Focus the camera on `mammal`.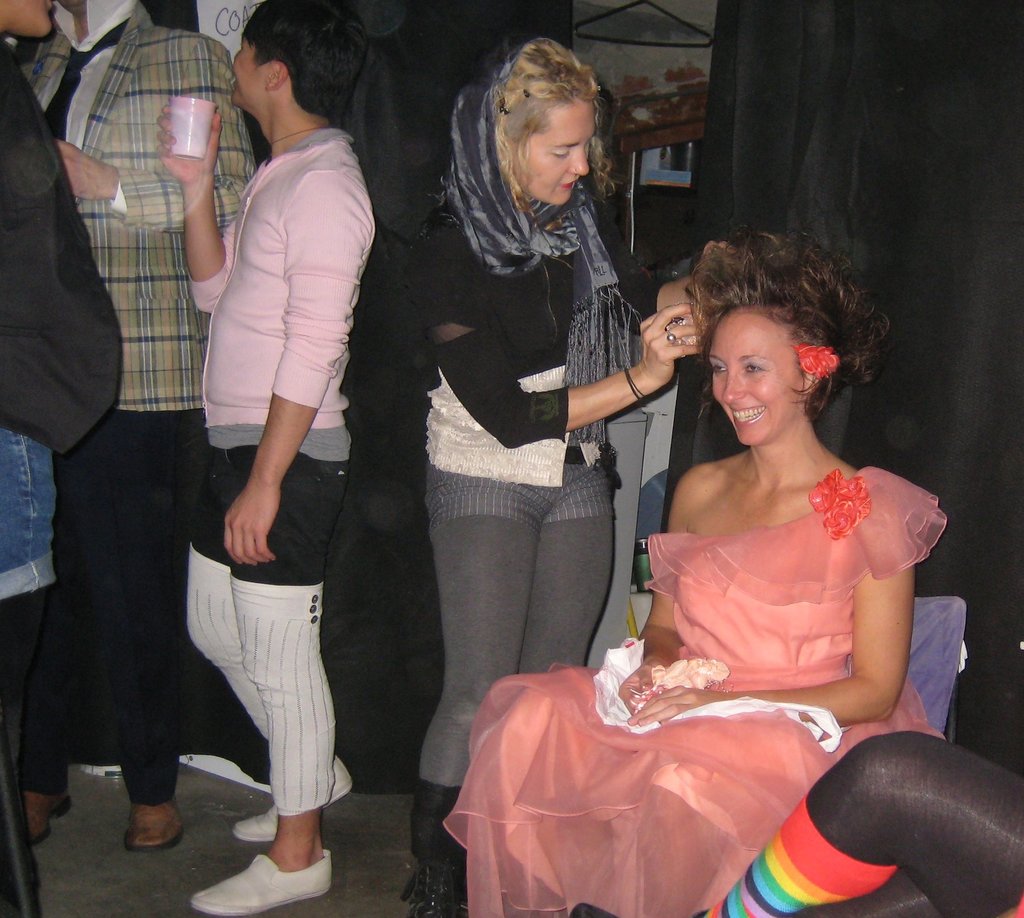
Focus region: <box>406,31,712,917</box>.
